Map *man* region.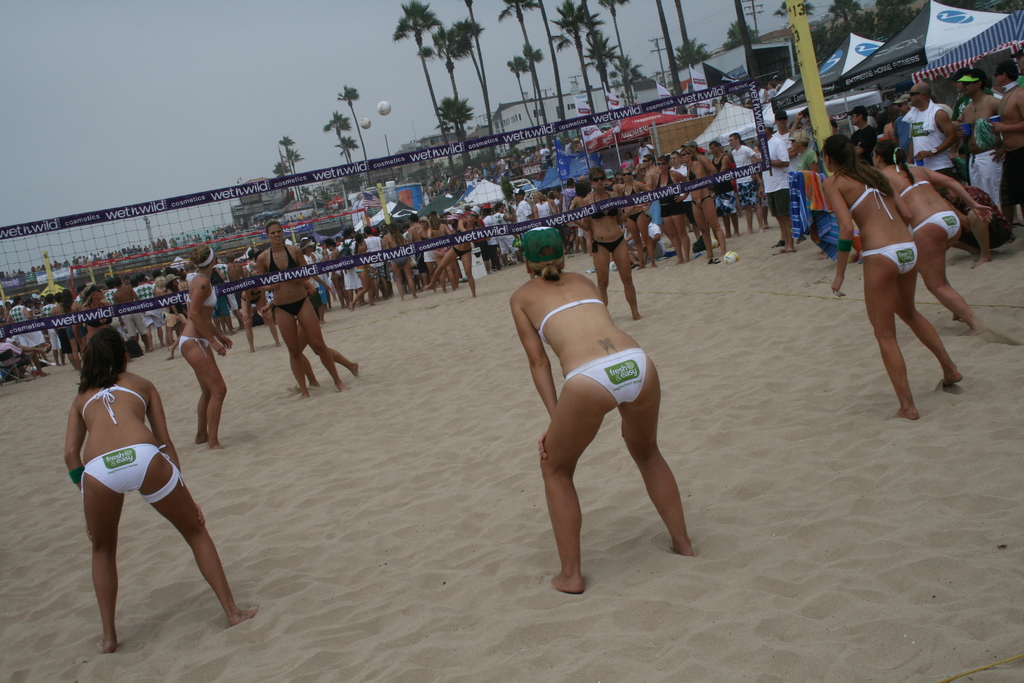
Mapped to Rect(760, 117, 794, 249).
